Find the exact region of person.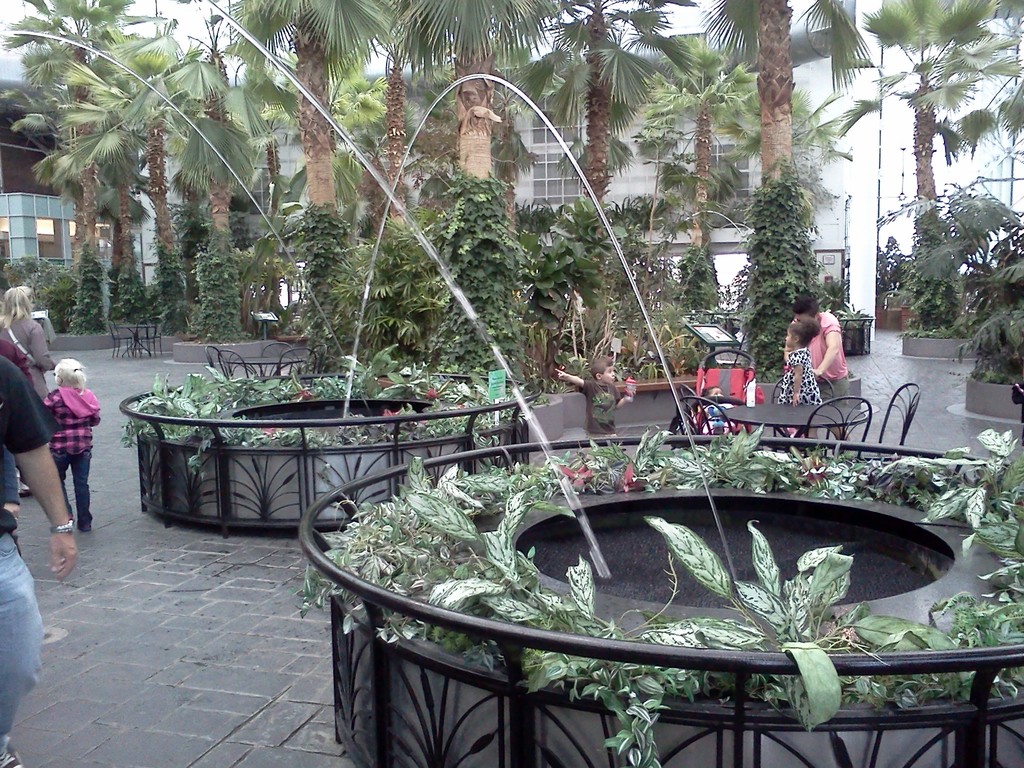
Exact region: Rect(41, 356, 111, 530).
